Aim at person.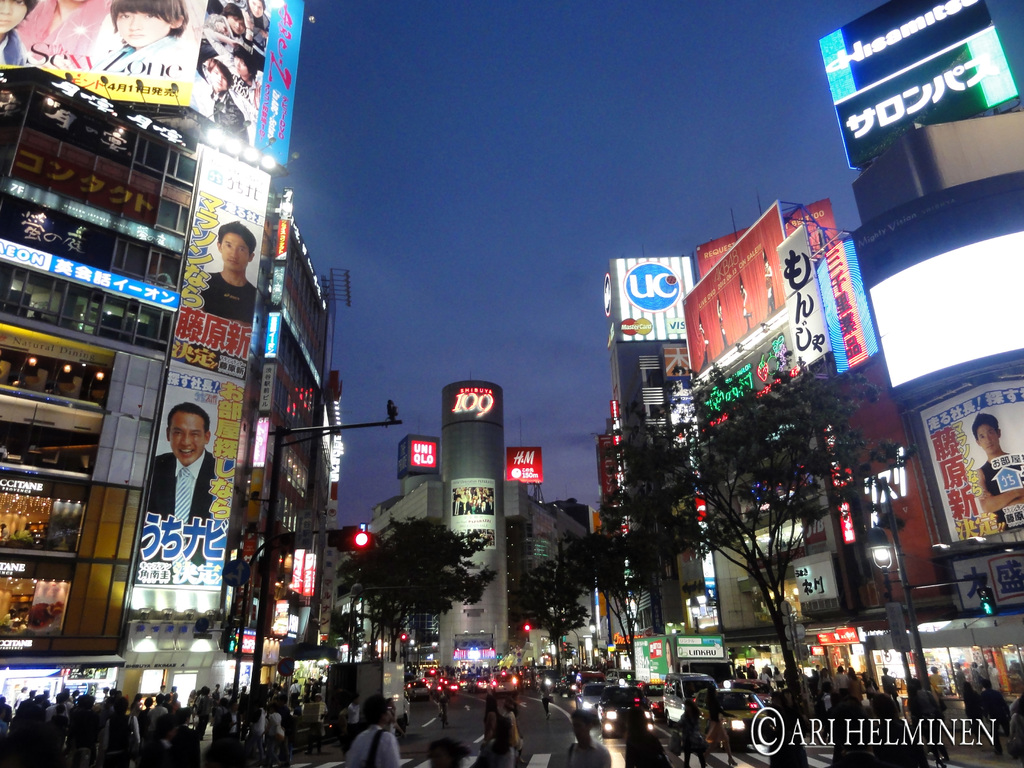
Aimed at [0, 0, 43, 66].
